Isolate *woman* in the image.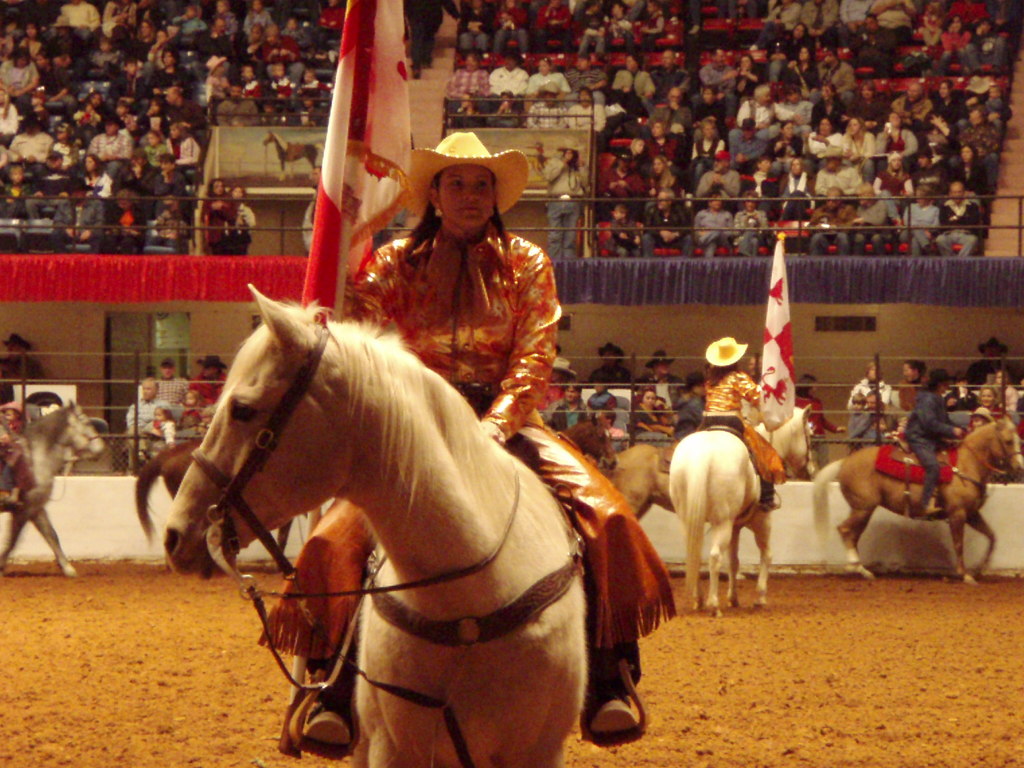
Isolated region: box=[258, 133, 675, 747].
